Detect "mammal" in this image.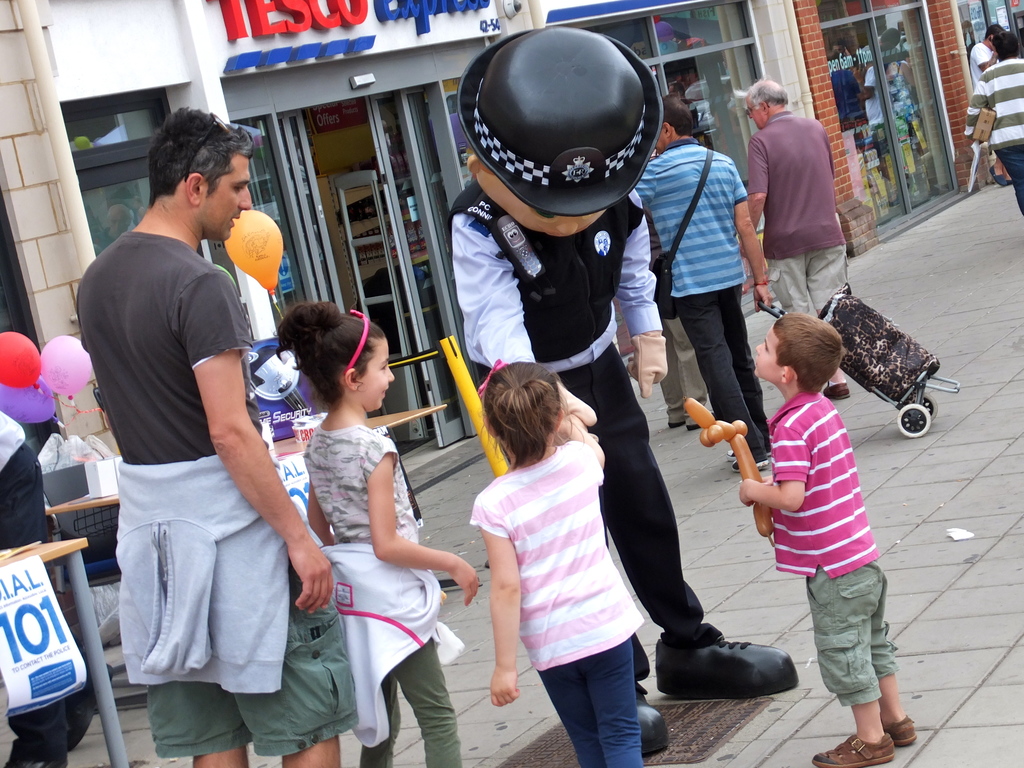
Detection: l=465, t=356, r=651, b=766.
